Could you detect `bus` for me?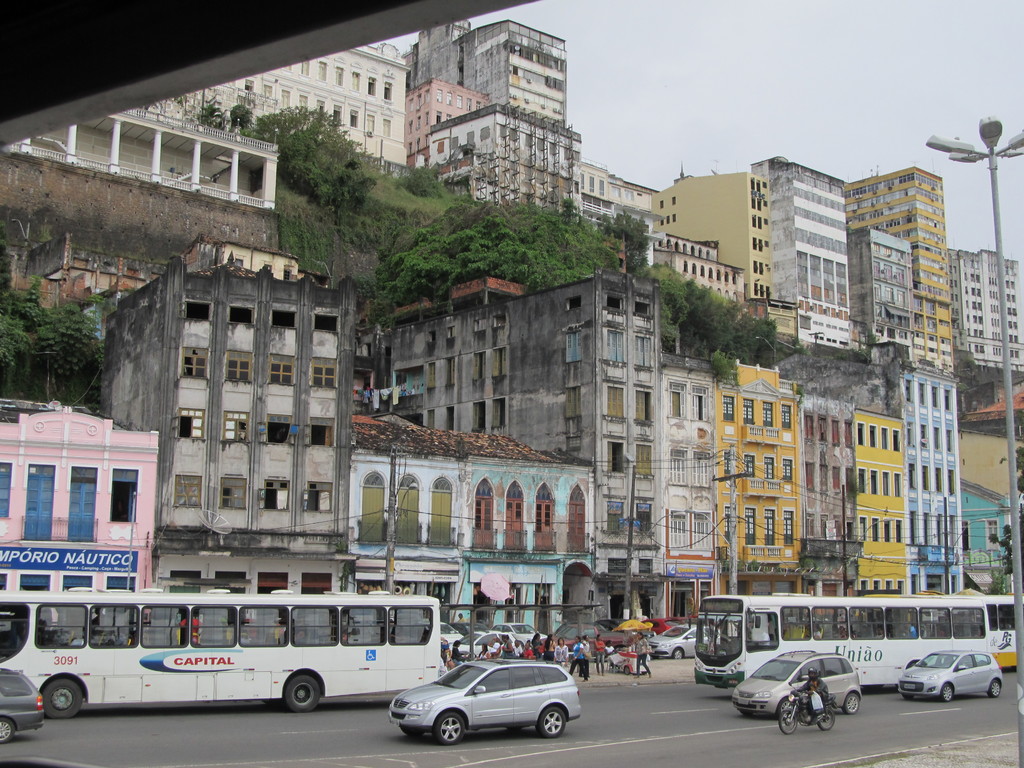
Detection result: bbox(694, 595, 987, 685).
